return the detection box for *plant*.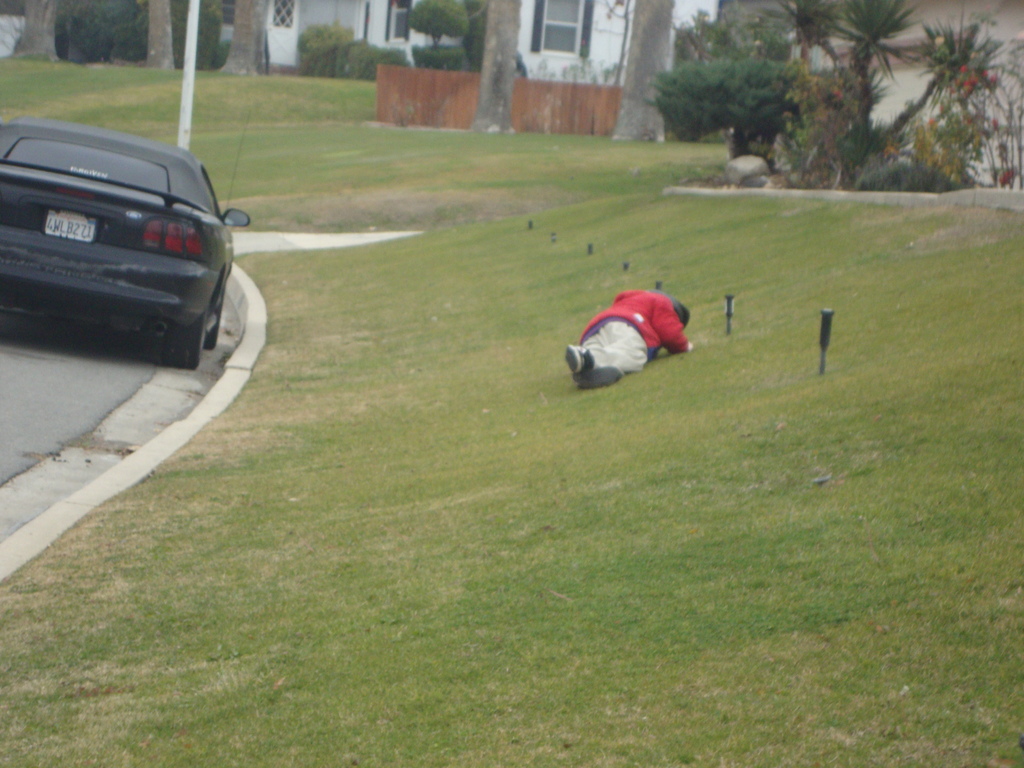
403:0:470:31.
